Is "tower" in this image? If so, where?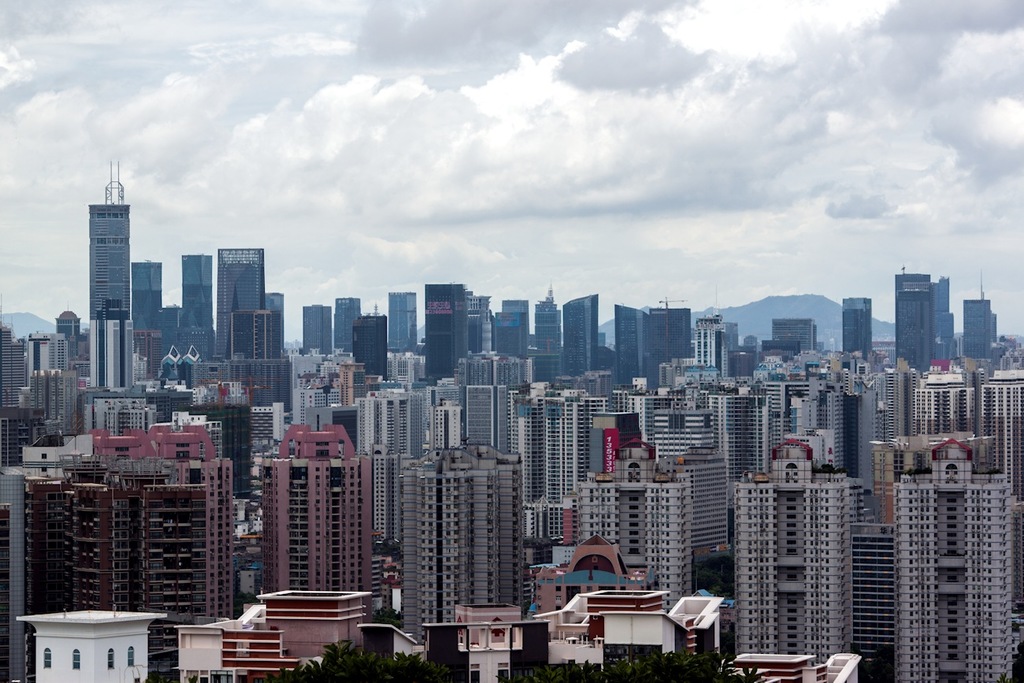
Yes, at l=497, t=294, r=526, b=354.
